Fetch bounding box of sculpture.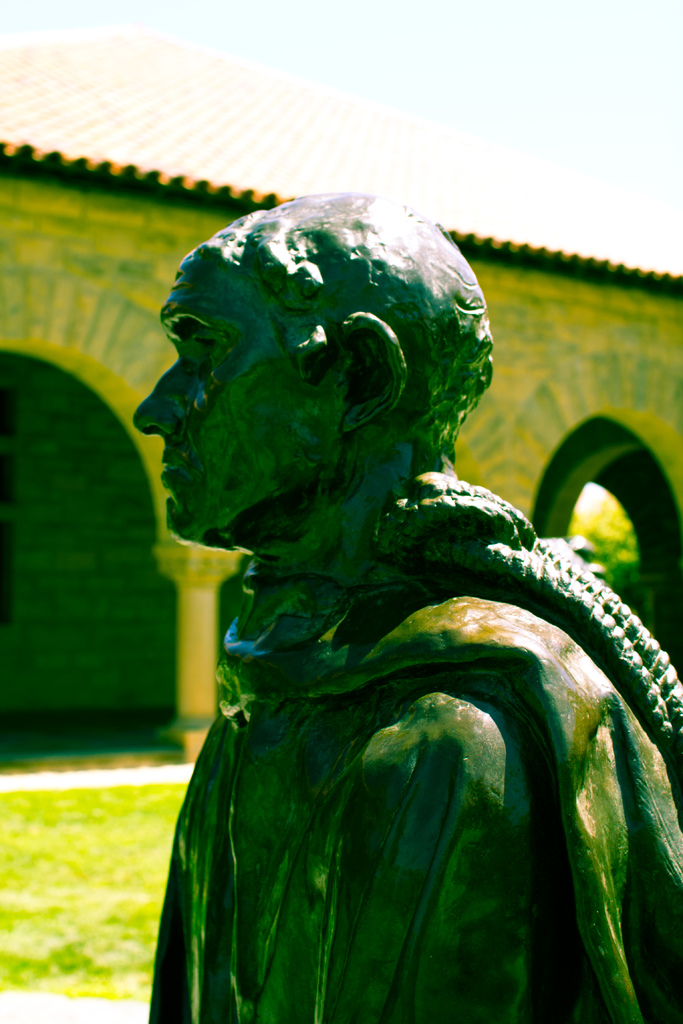
Bbox: bbox=(111, 163, 668, 993).
